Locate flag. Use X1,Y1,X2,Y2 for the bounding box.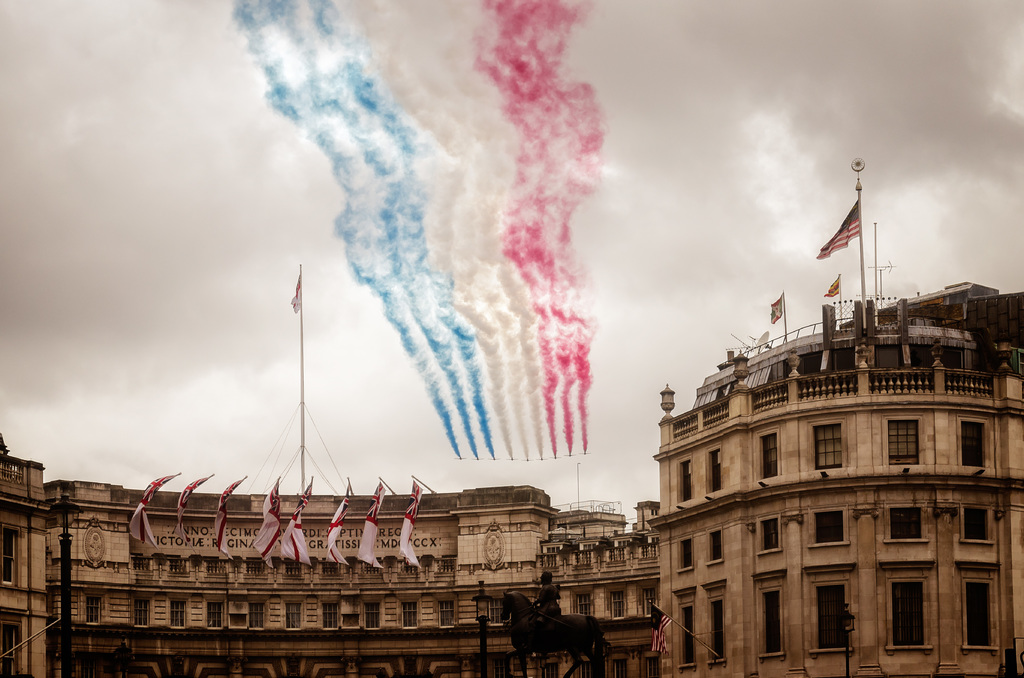
817,275,840,297.
